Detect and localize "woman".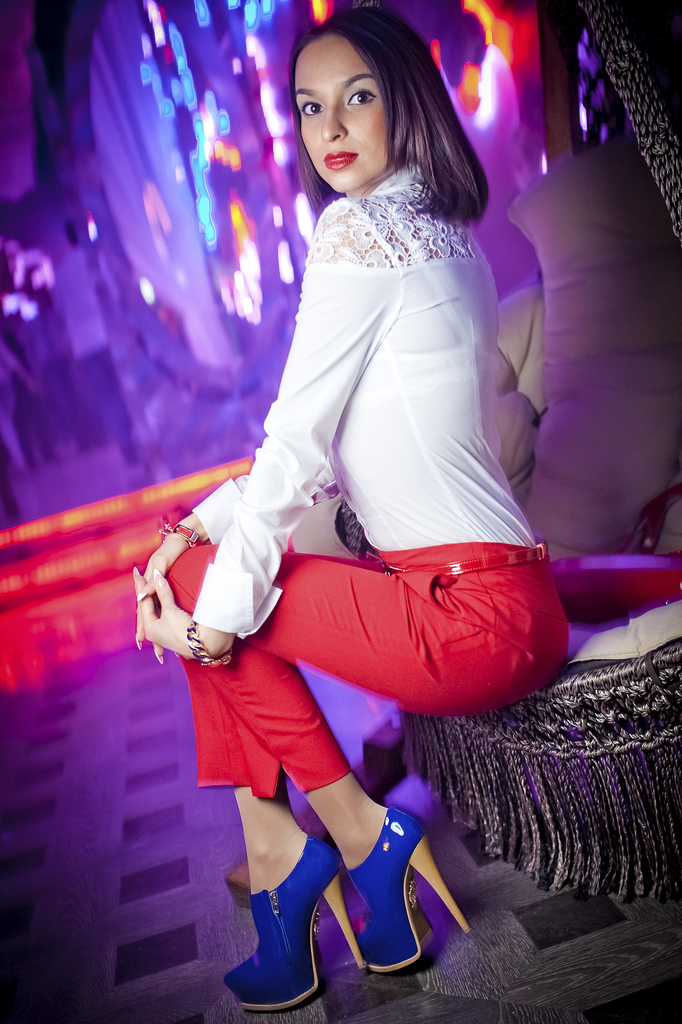
Localized at <bbox>129, 4, 573, 1017</bbox>.
